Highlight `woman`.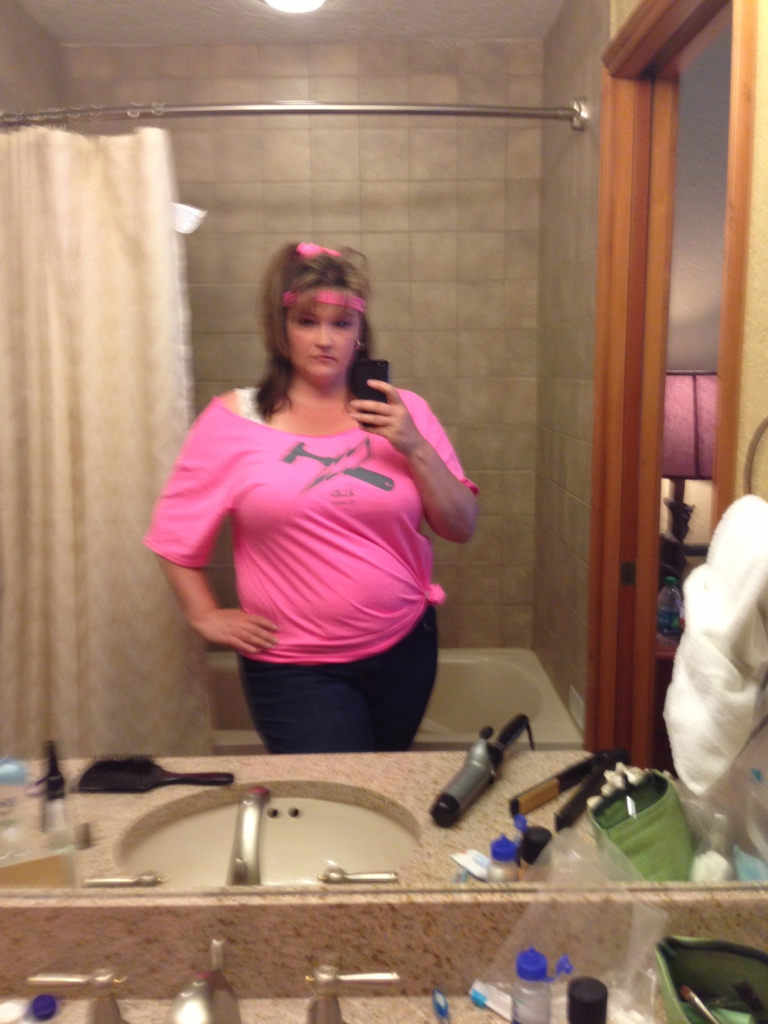
Highlighted region: {"left": 163, "top": 248, "right": 488, "bottom": 755}.
